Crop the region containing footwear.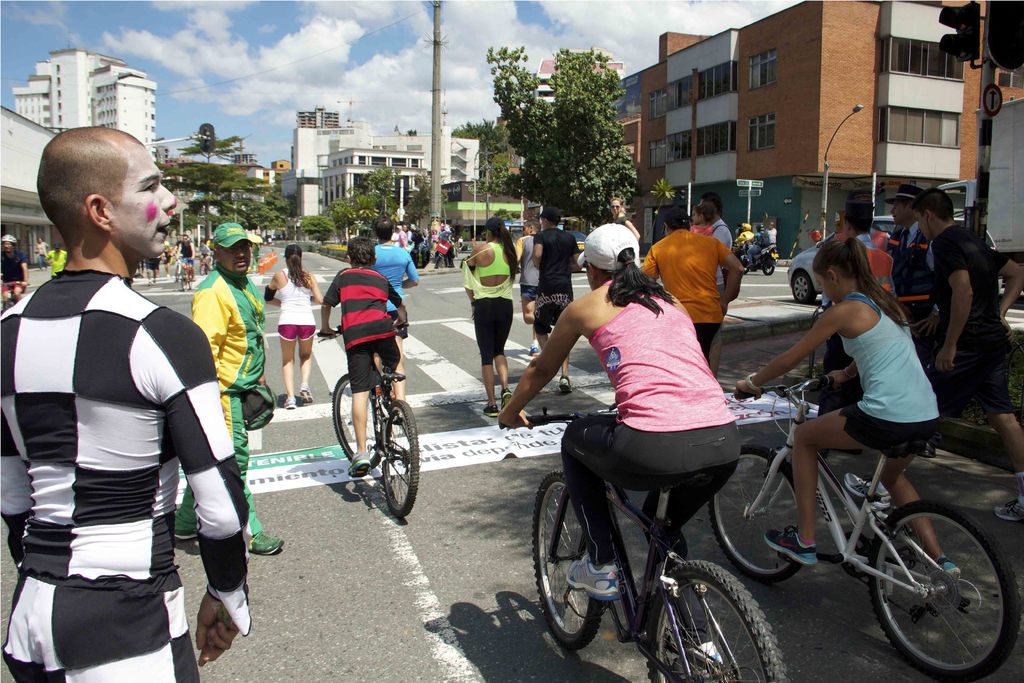
Crop region: Rect(929, 554, 962, 589).
